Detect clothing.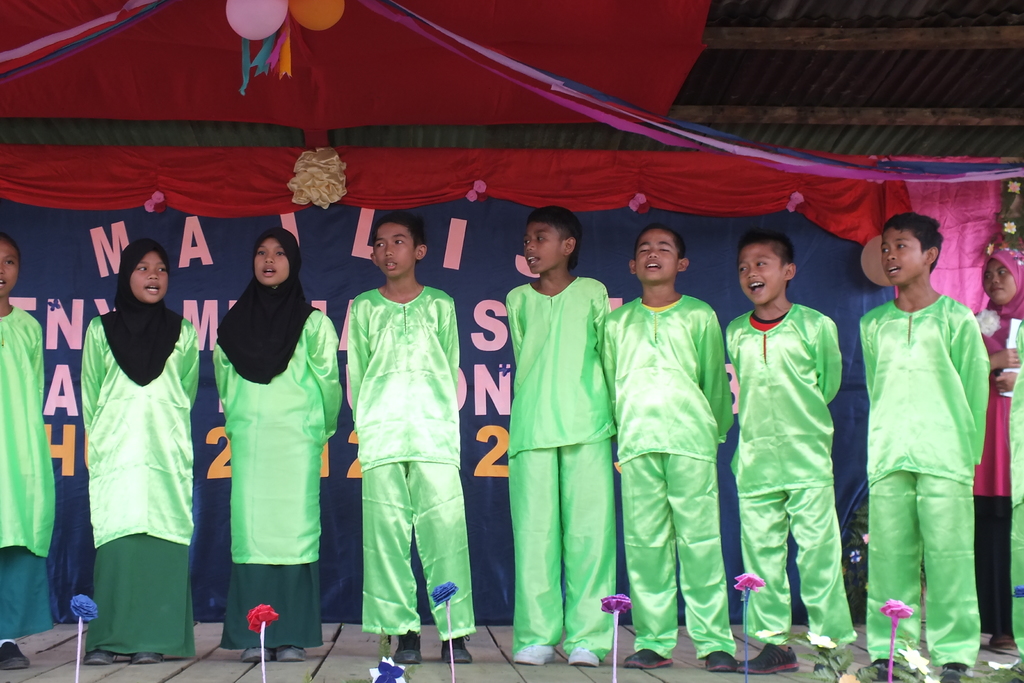
Detected at [595,294,733,659].
